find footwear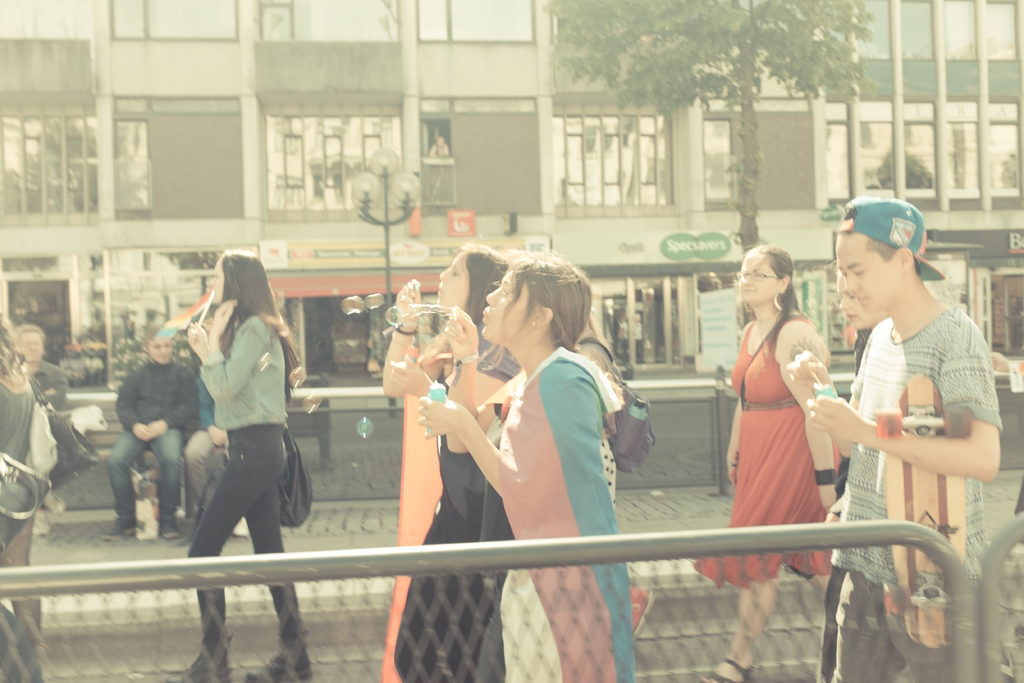
(157,520,178,538)
